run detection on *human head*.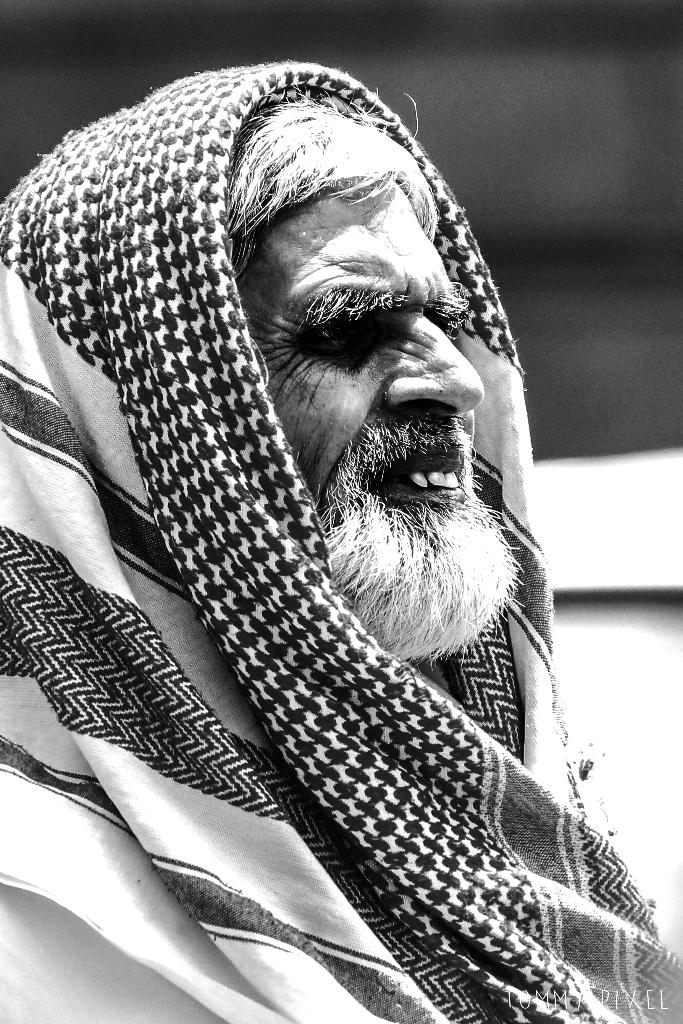
Result: bbox=[0, 61, 559, 673].
